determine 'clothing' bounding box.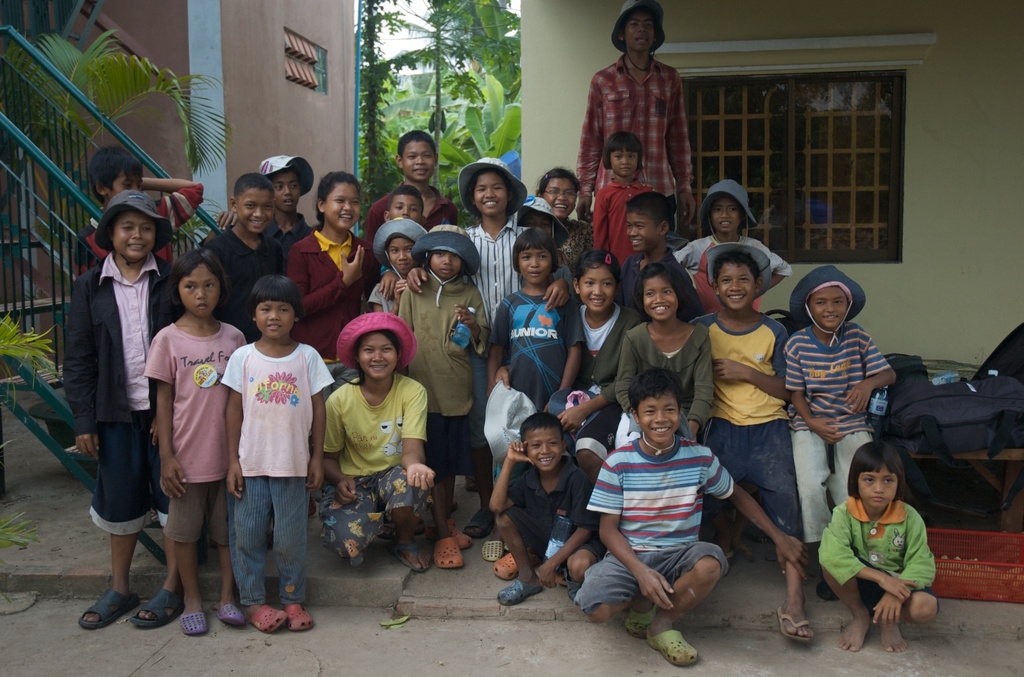
Determined: Rect(554, 224, 597, 278).
